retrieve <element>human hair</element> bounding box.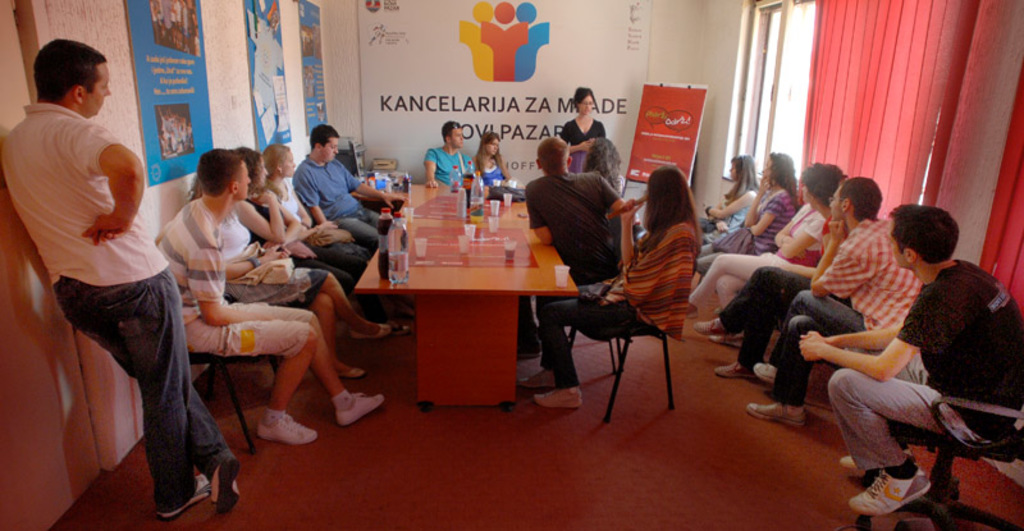
Bounding box: 837:178:882:219.
